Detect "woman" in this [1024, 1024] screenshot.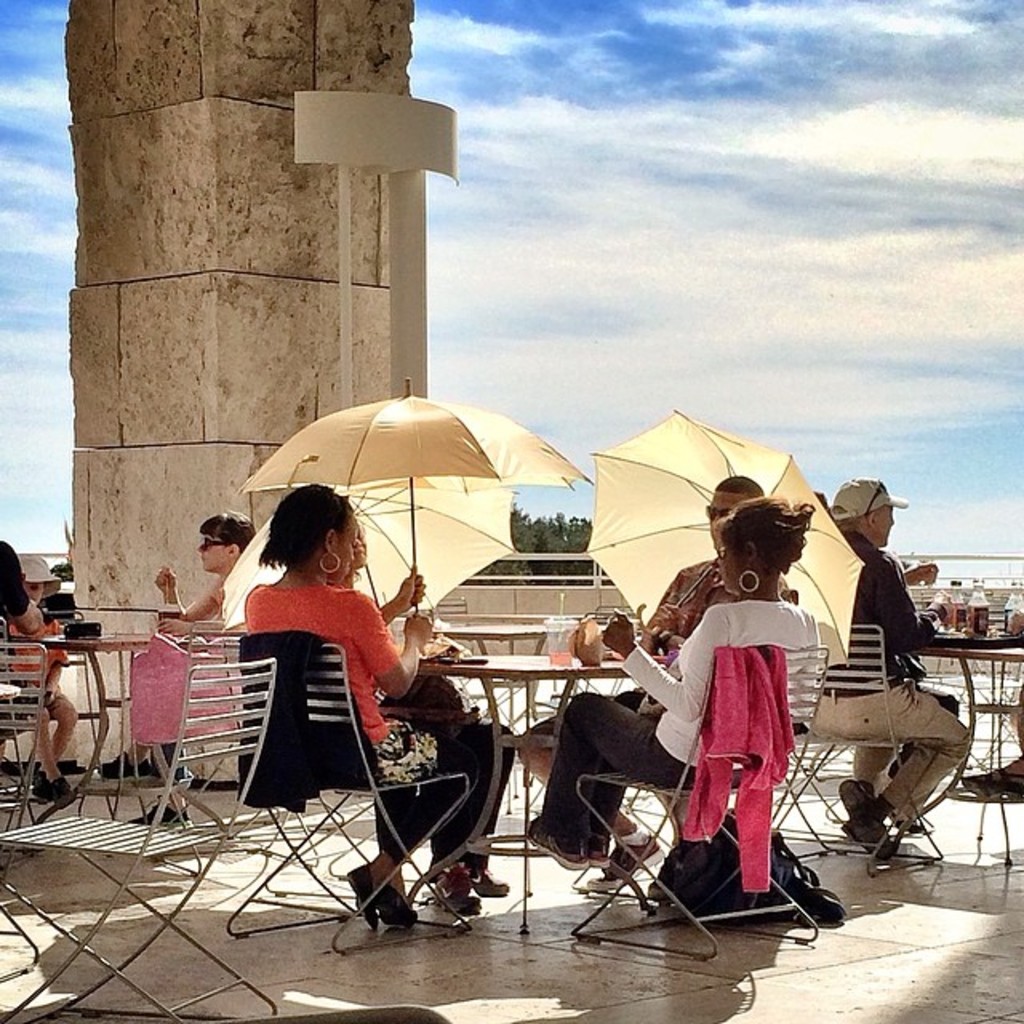
Detection: locate(0, 531, 51, 754).
